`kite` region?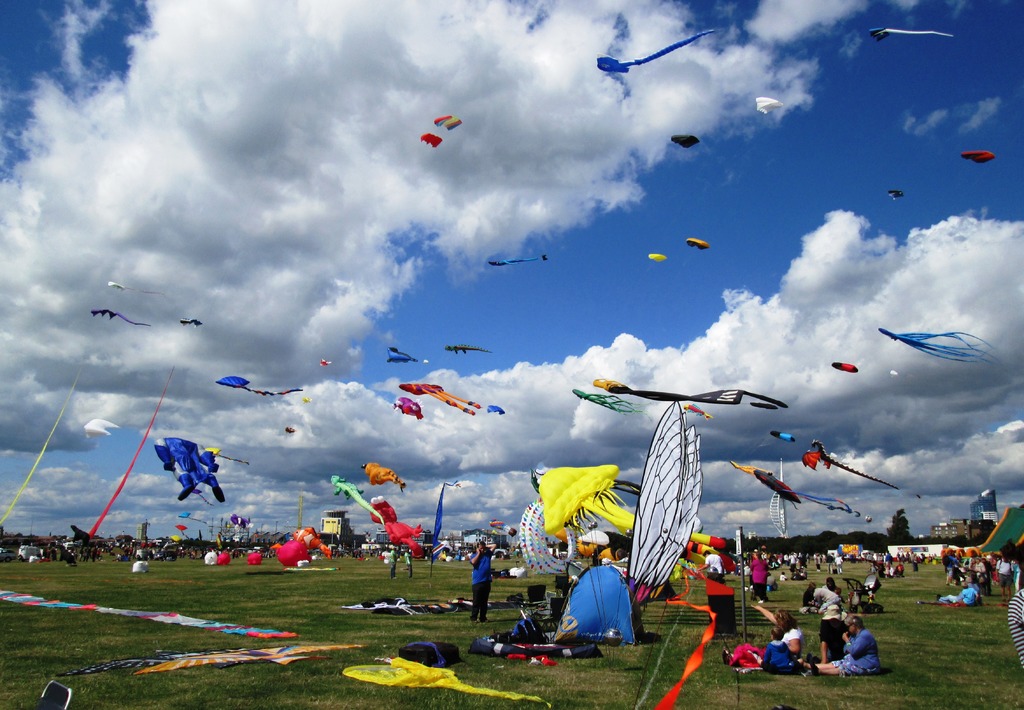
{"x1": 175, "y1": 511, "x2": 215, "y2": 531}
